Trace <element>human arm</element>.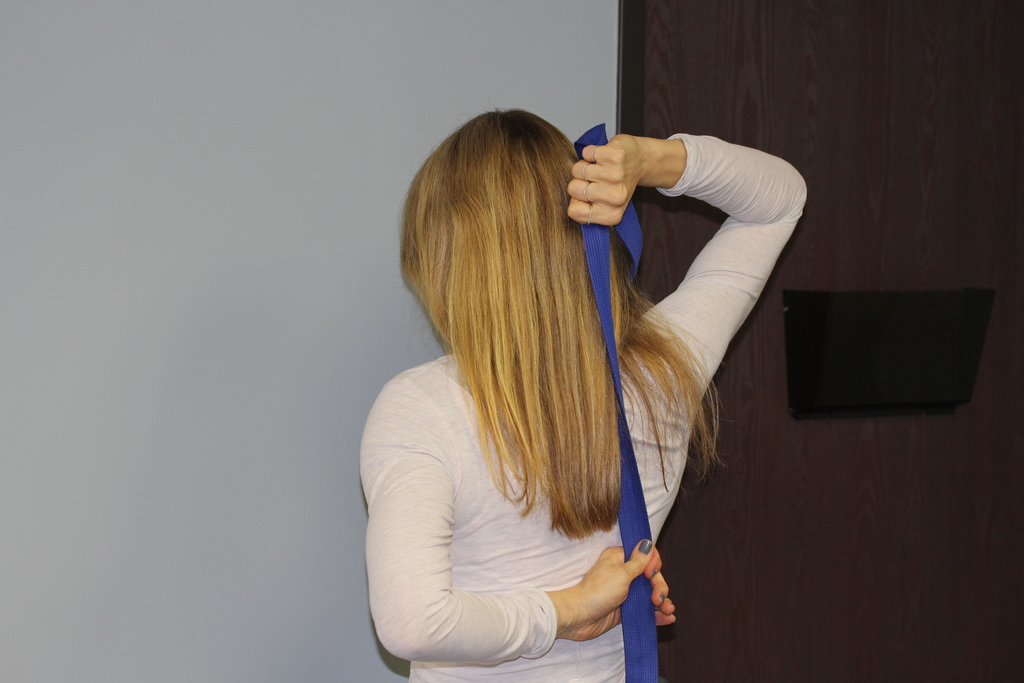
Traced to (x1=364, y1=378, x2=678, y2=664).
